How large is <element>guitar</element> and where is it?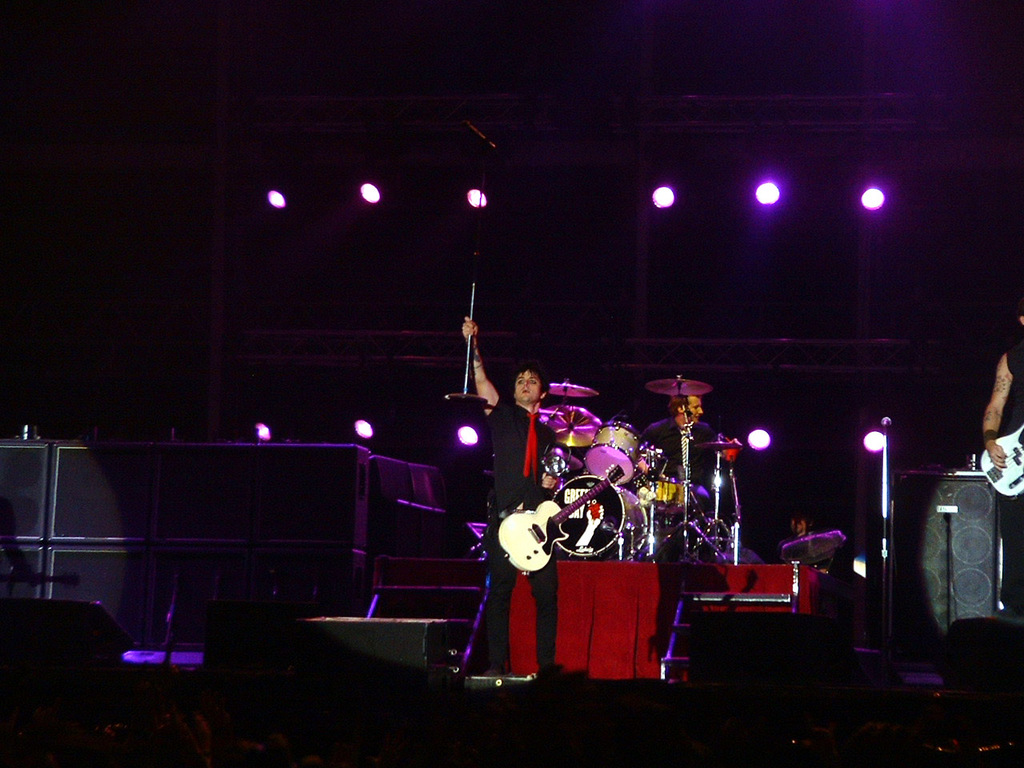
Bounding box: bbox(479, 481, 633, 594).
